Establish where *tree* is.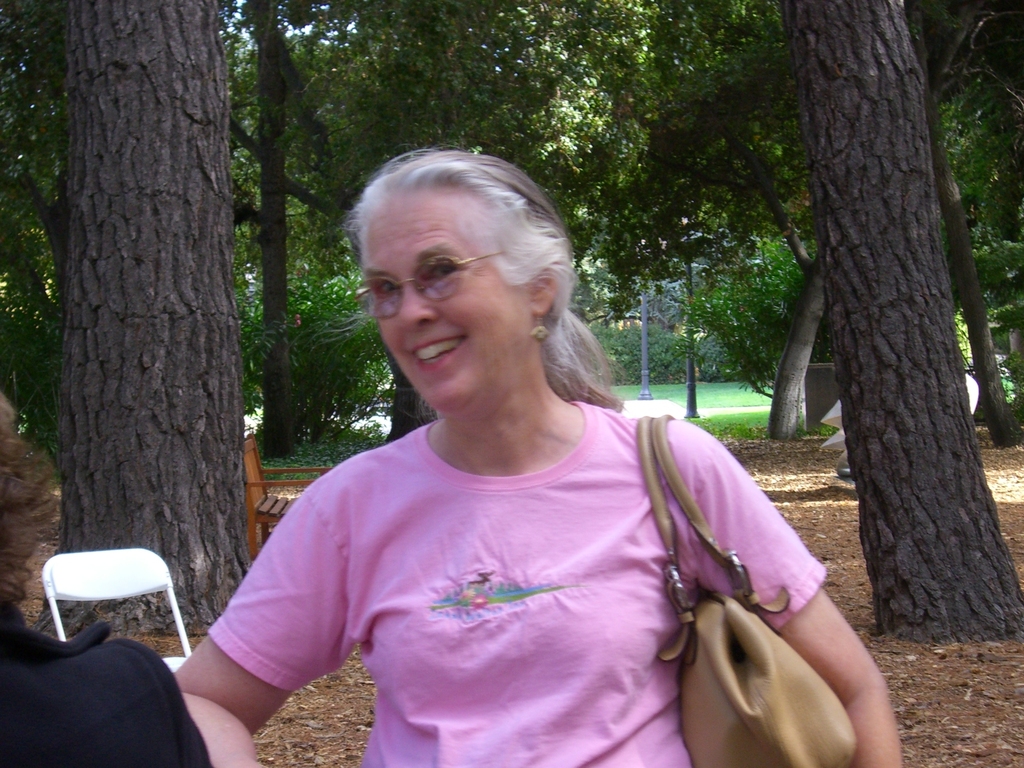
Established at <bbox>213, 0, 533, 458</bbox>.
